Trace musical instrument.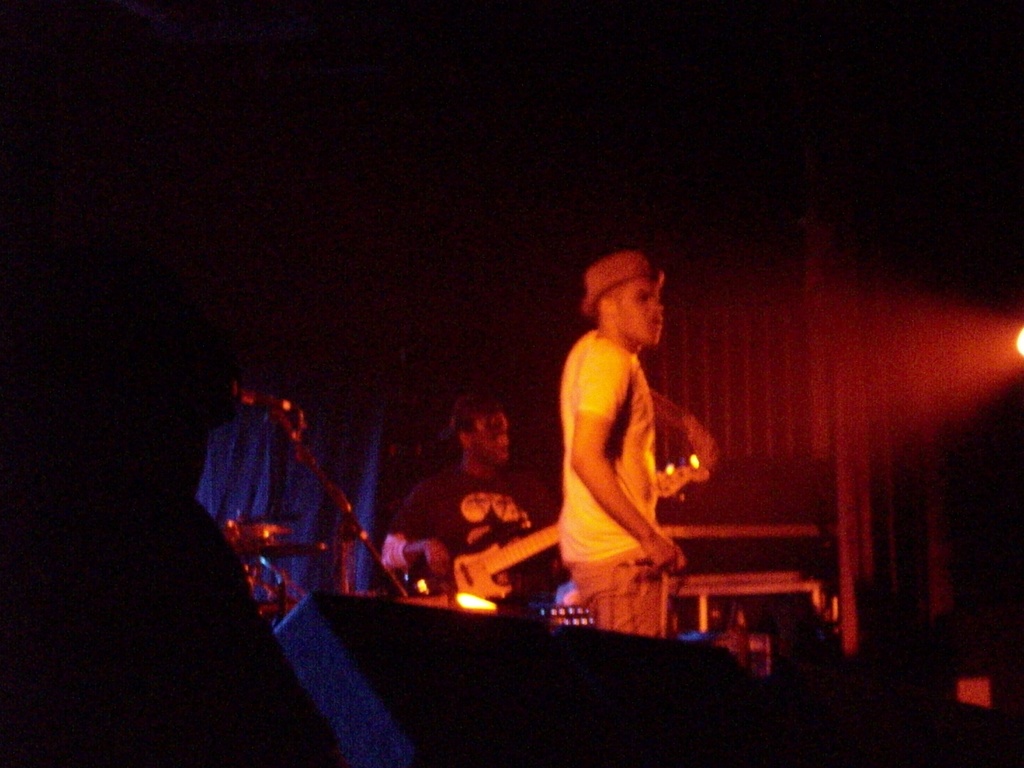
Traced to 215:518:345:631.
